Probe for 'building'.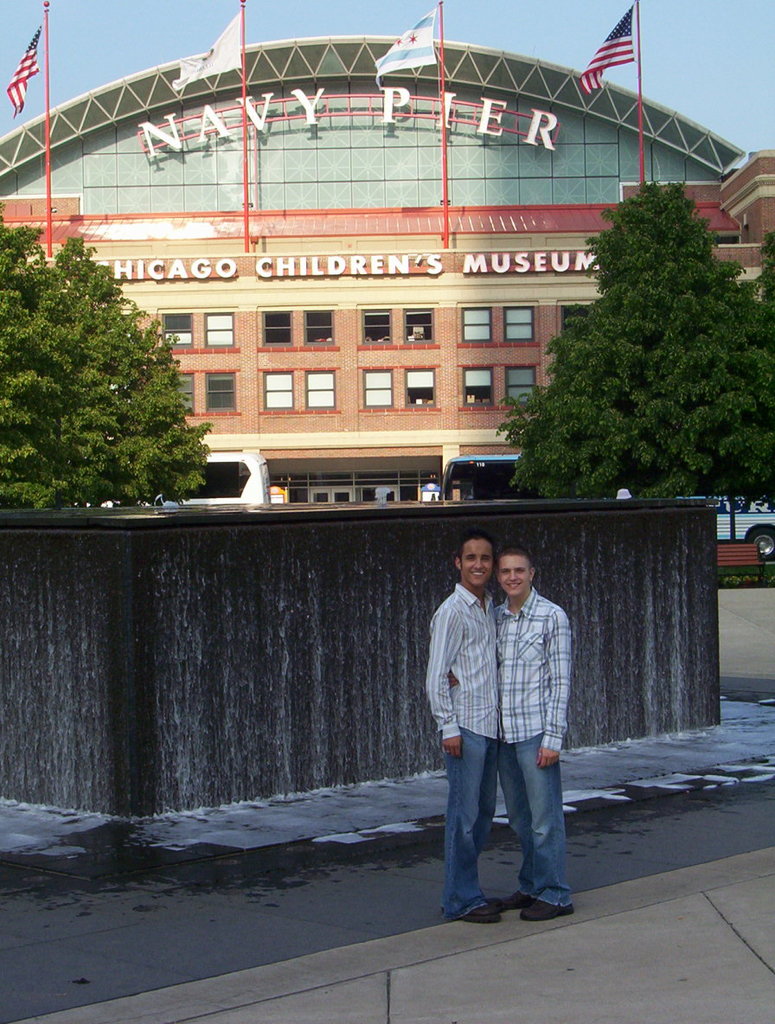
Probe result: x1=0, y1=35, x2=774, y2=599.
